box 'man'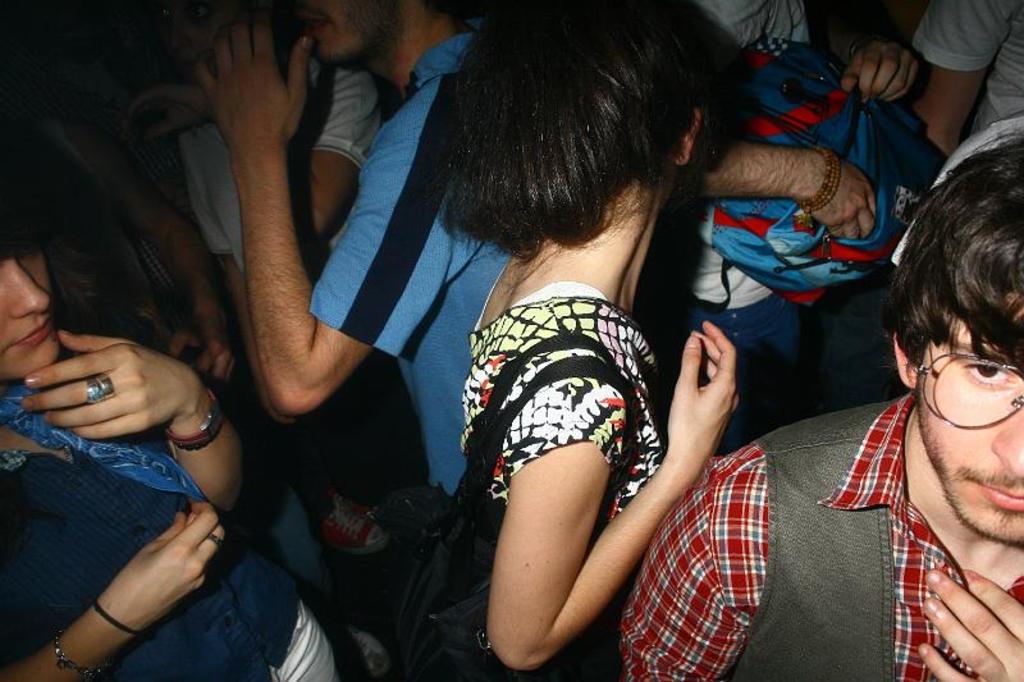
locate(197, 0, 517, 504)
